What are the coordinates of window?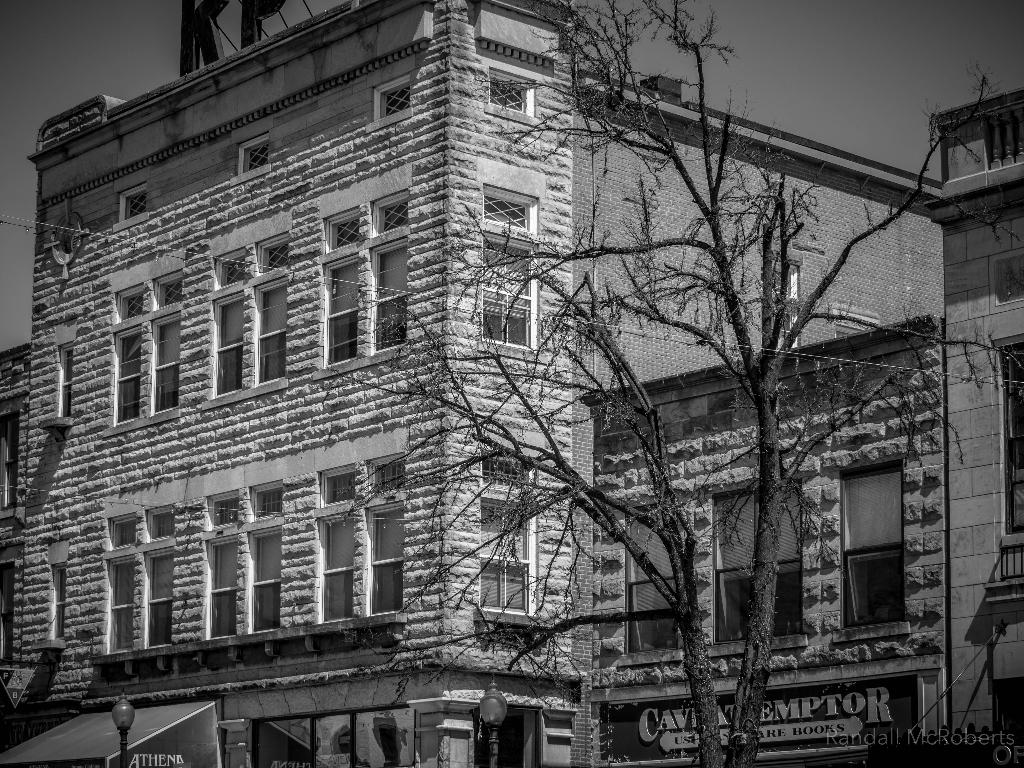
pyautogui.locateOnScreen(322, 252, 356, 369).
